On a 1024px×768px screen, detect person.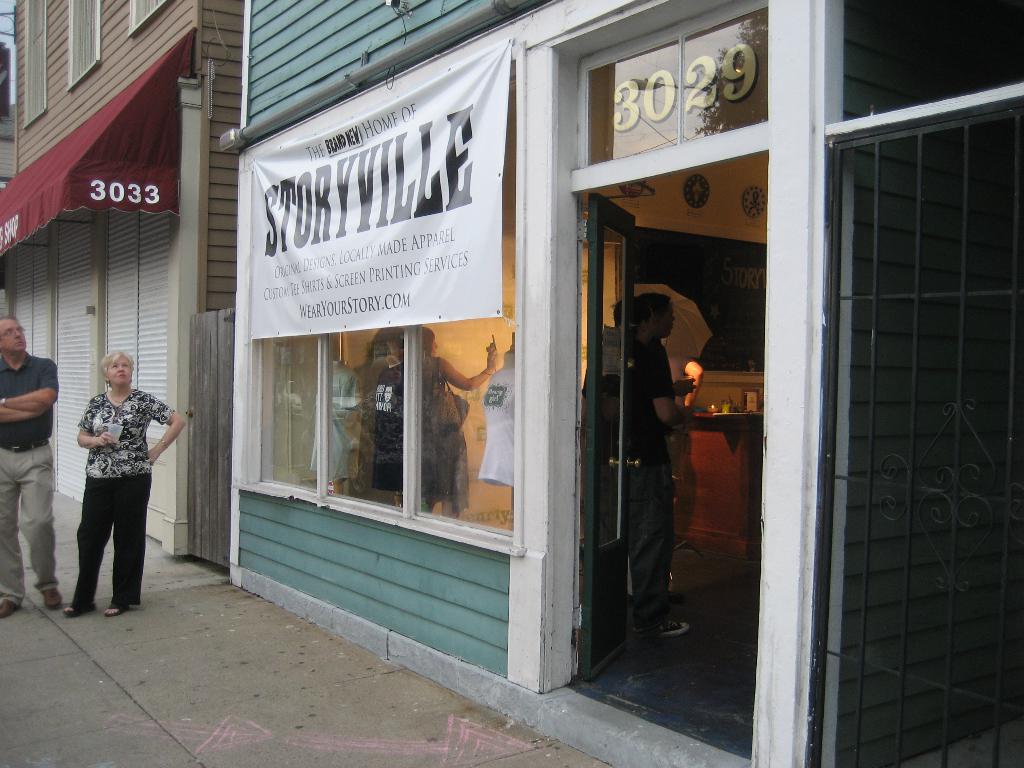
(0,316,61,620).
